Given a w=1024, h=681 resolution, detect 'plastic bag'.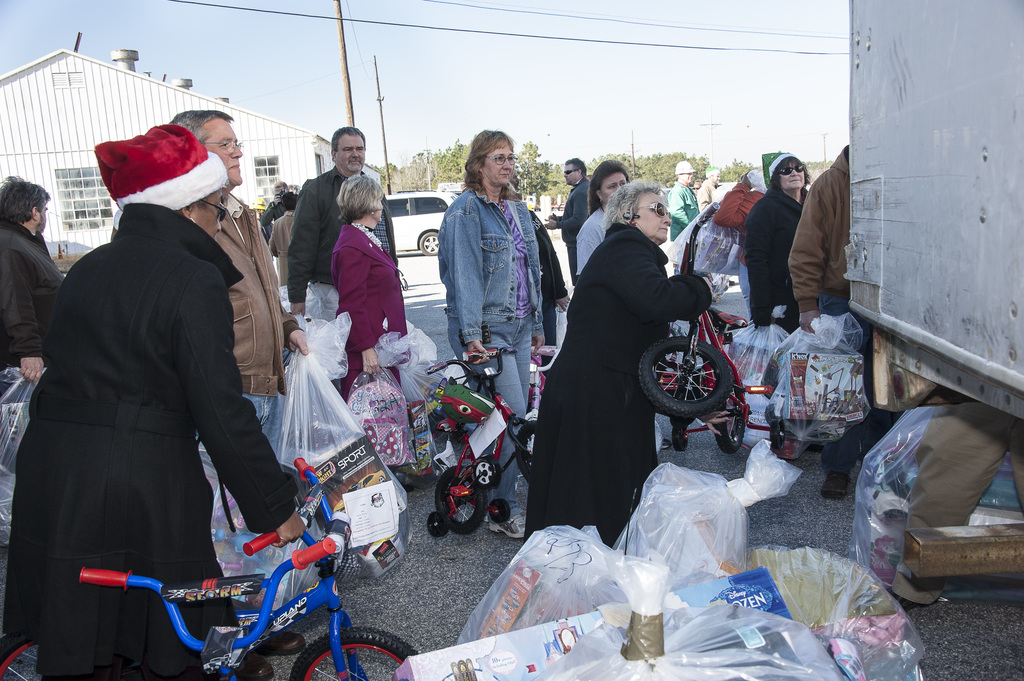
265, 308, 410, 591.
